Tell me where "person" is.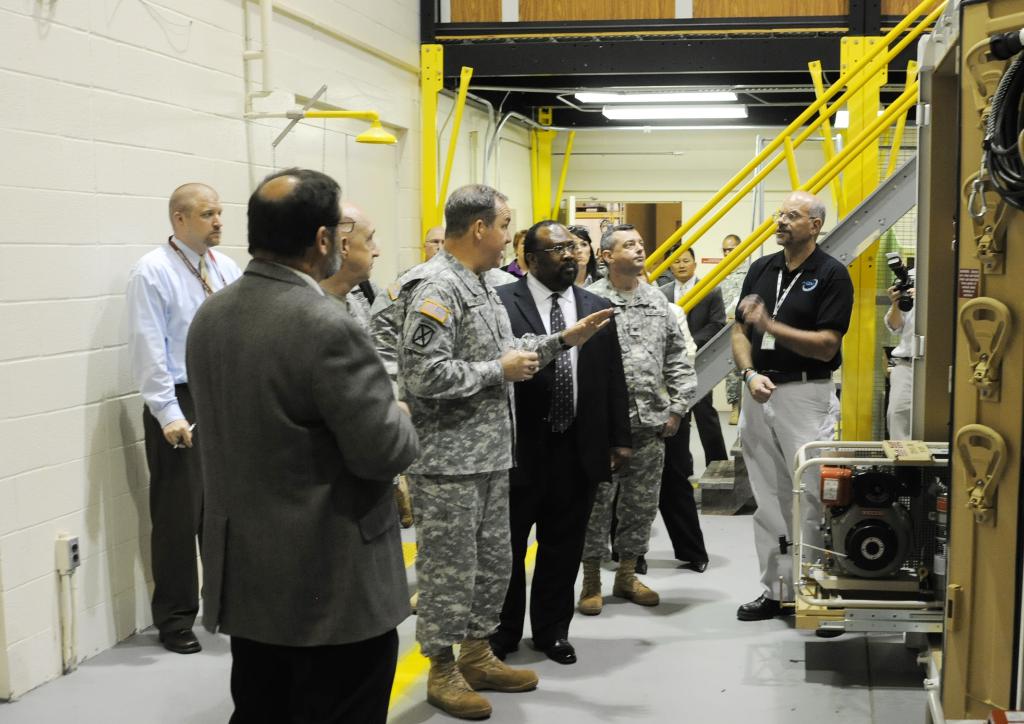
"person" is at select_region(581, 223, 696, 605).
